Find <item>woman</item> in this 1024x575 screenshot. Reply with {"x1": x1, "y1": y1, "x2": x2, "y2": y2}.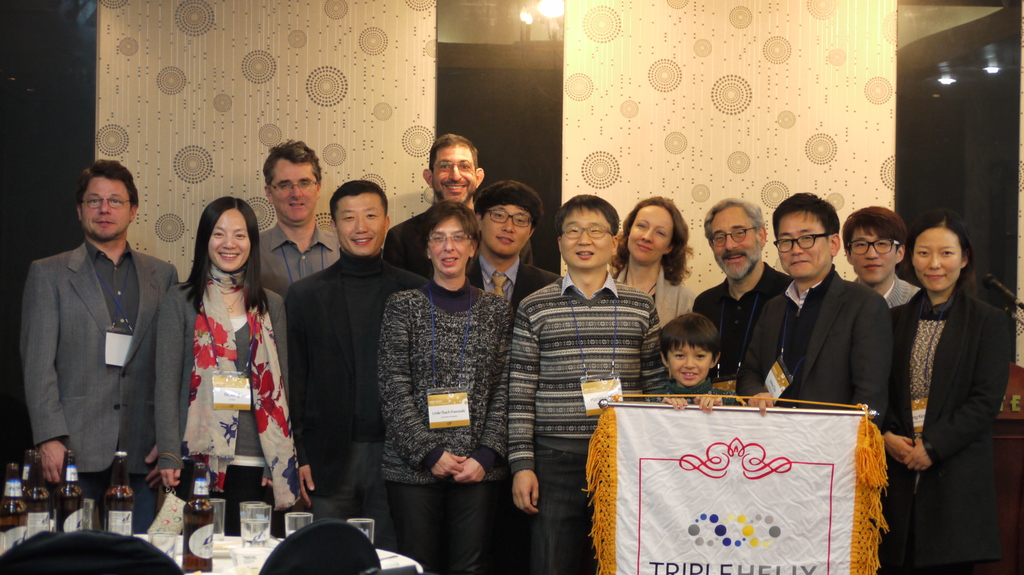
{"x1": 878, "y1": 186, "x2": 1008, "y2": 574}.
